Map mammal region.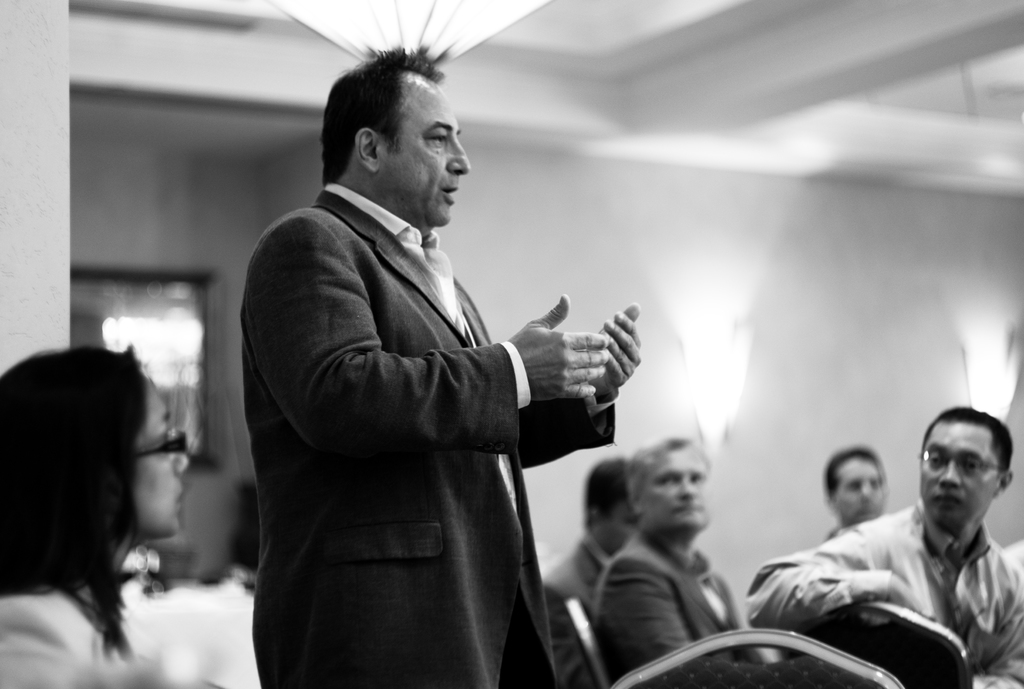
Mapped to Rect(741, 403, 1023, 687).
